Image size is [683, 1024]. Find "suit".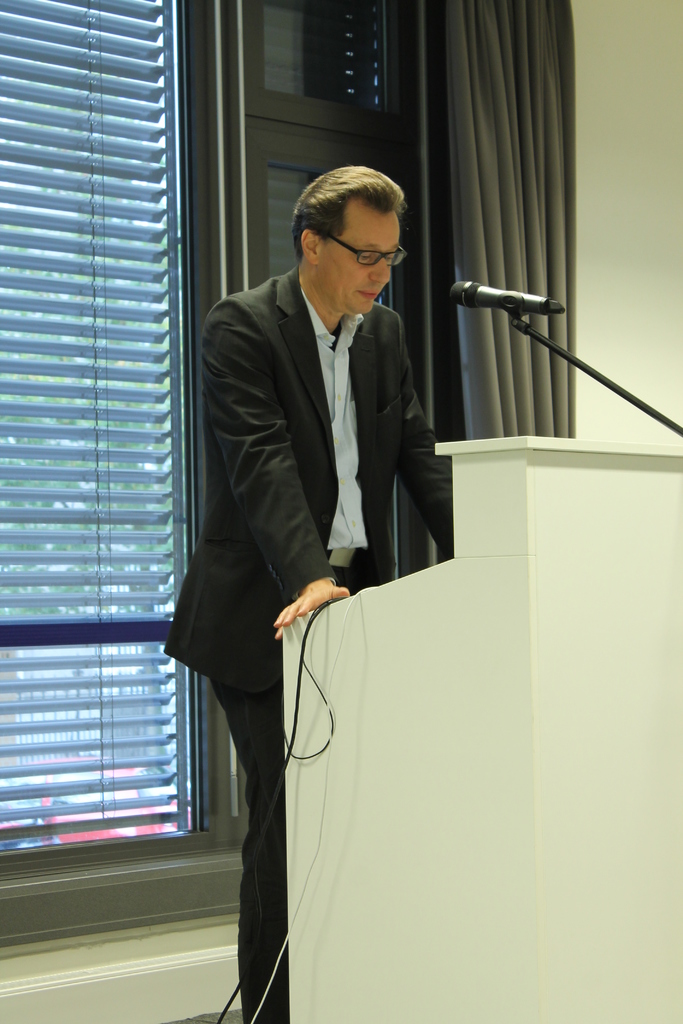
bbox=[158, 266, 450, 1023].
